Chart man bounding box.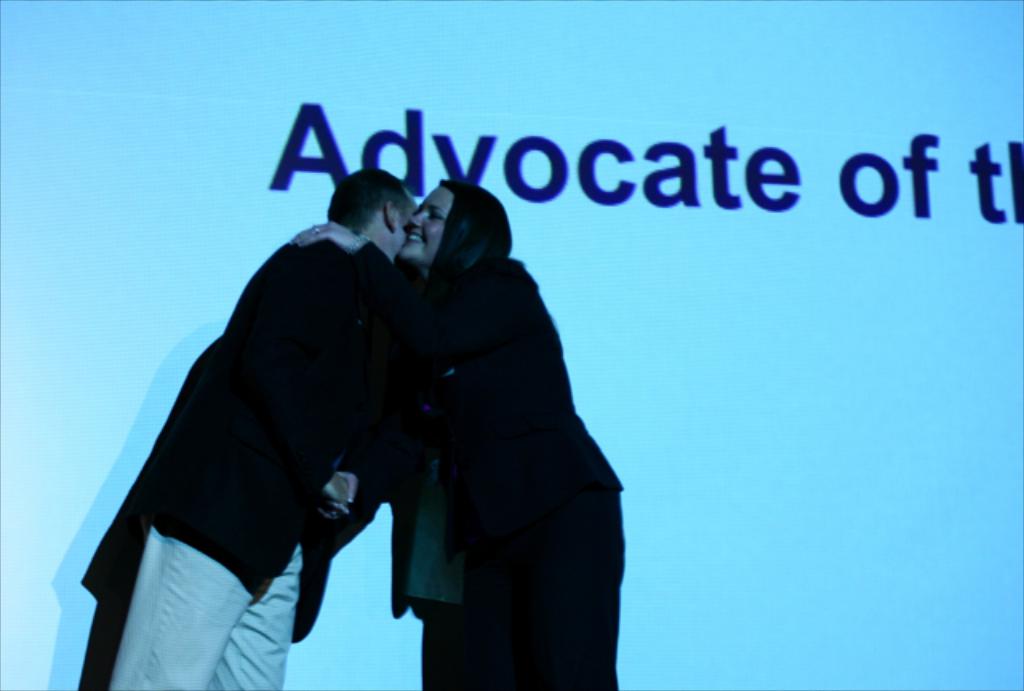
Charted: <region>101, 163, 427, 689</region>.
